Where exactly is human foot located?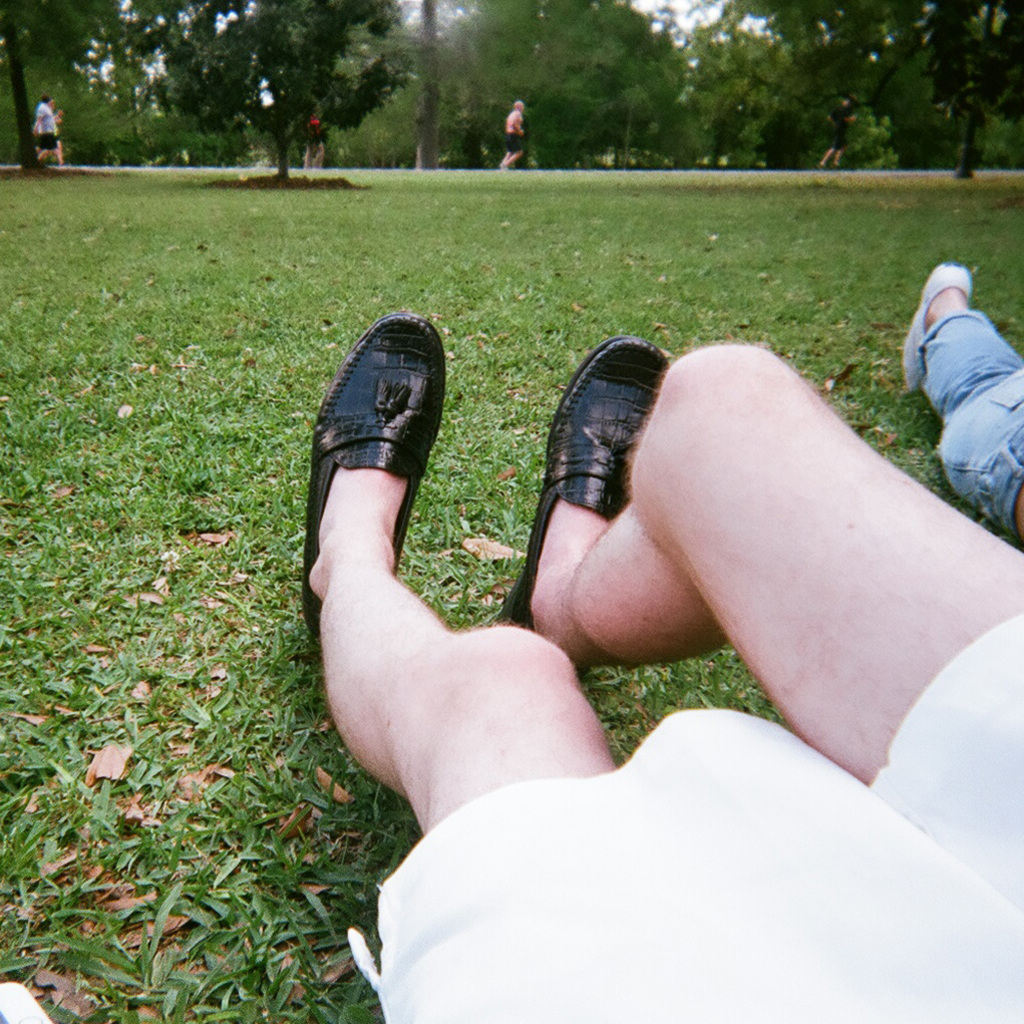
Its bounding box is BBox(926, 289, 971, 331).
